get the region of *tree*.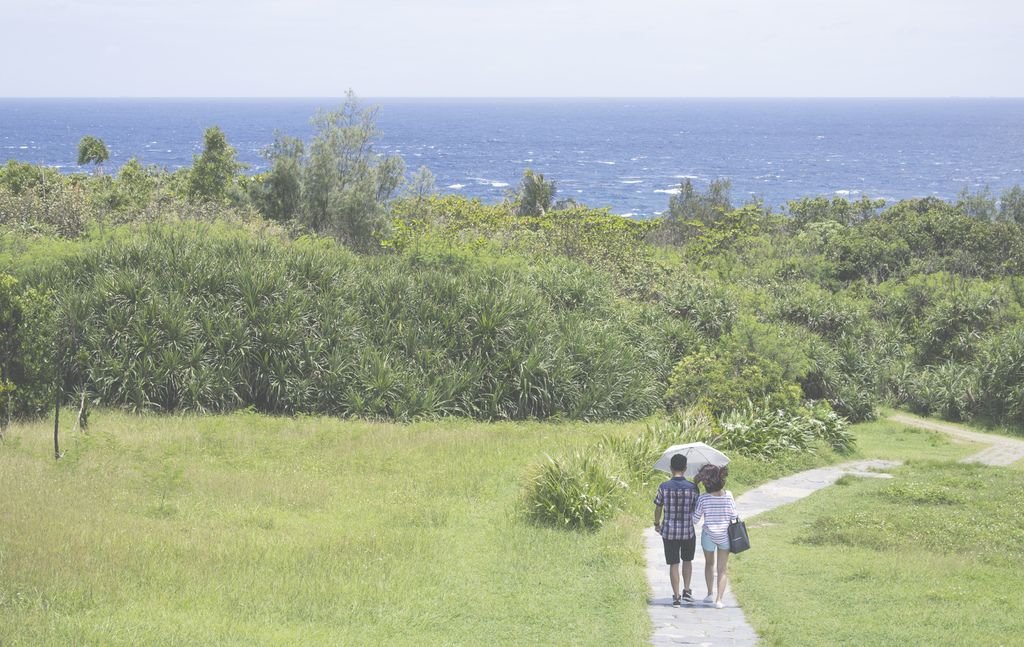
<bbox>397, 168, 428, 254</bbox>.
